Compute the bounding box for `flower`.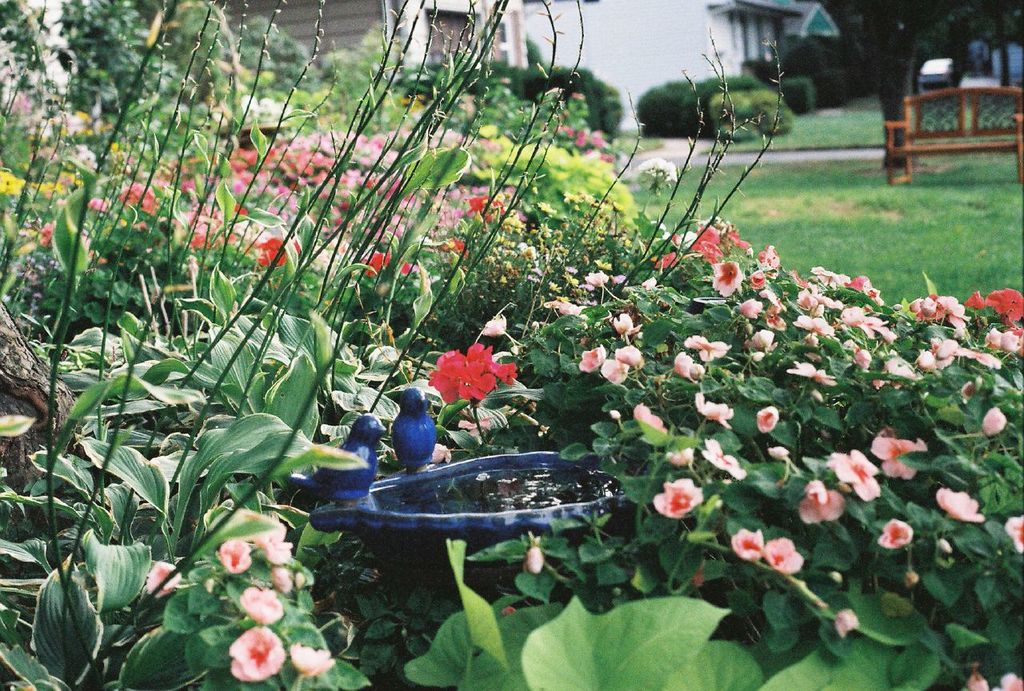
x1=234, y1=582, x2=282, y2=626.
